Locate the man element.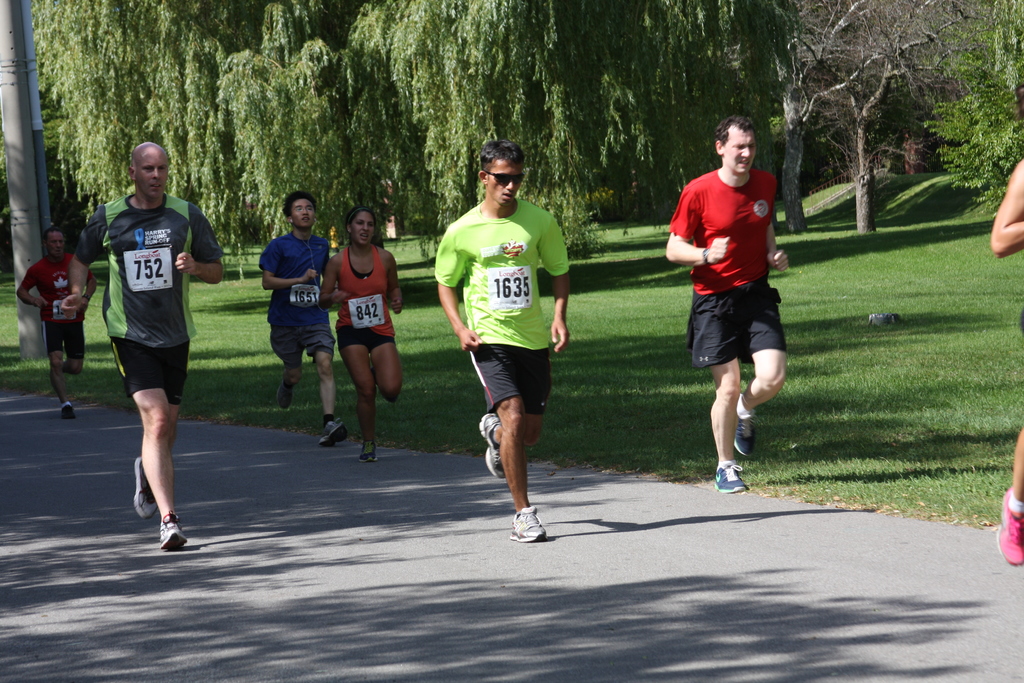
Element bbox: box(668, 126, 806, 488).
